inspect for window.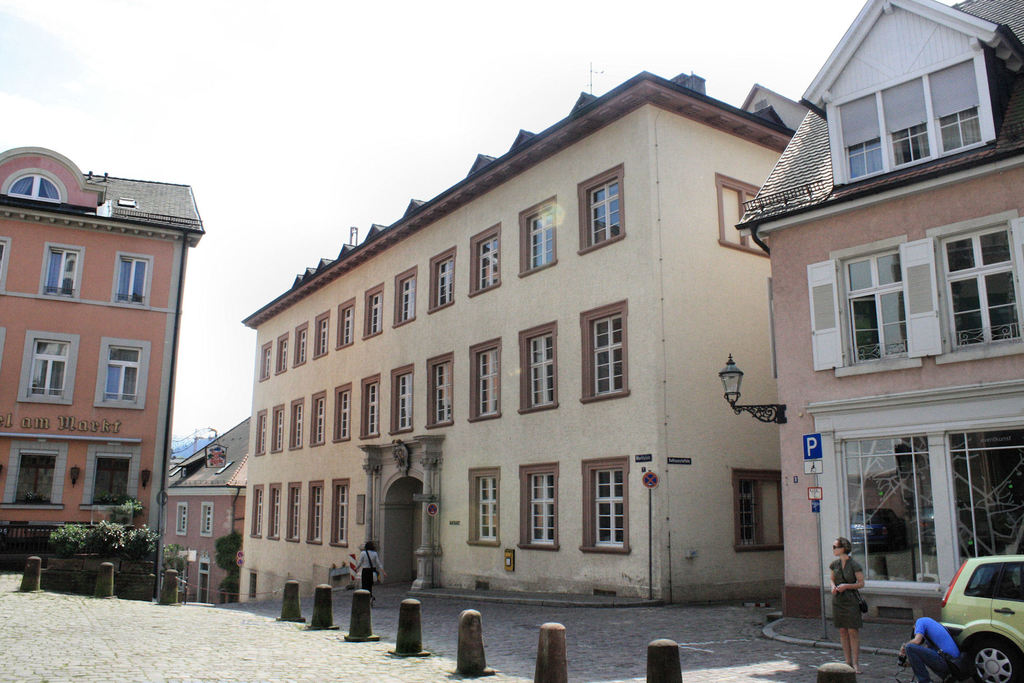
Inspection: <region>329, 477, 353, 548</region>.
